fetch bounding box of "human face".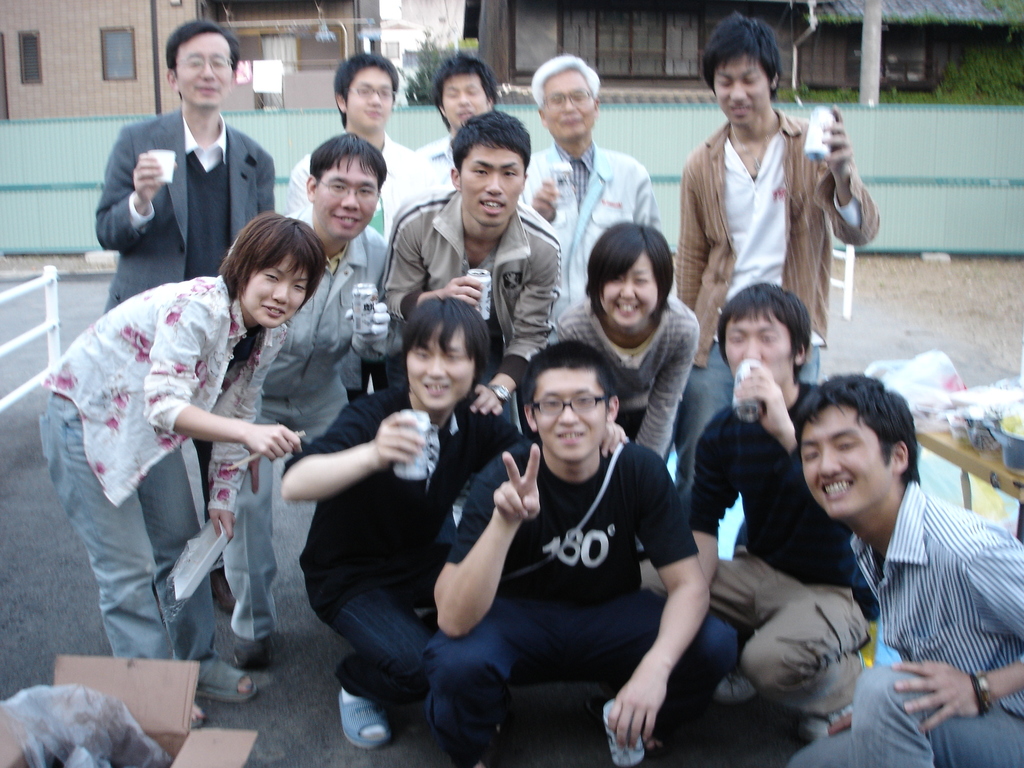
Bbox: 344, 67, 391, 134.
